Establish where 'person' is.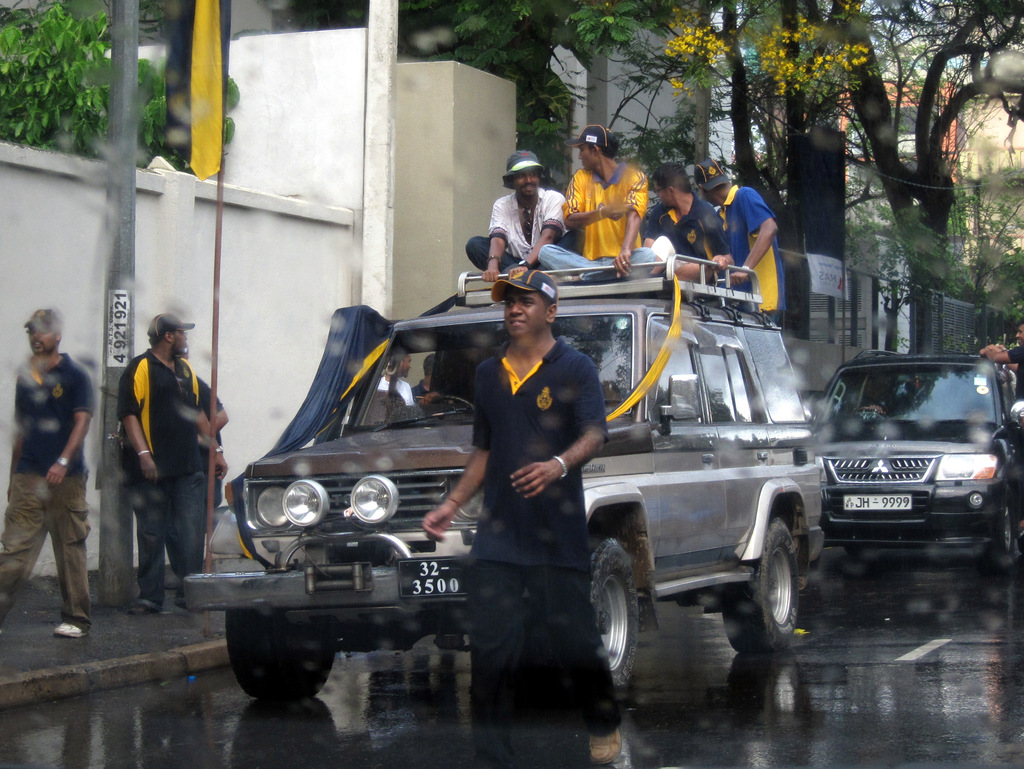
Established at 561,136,651,275.
